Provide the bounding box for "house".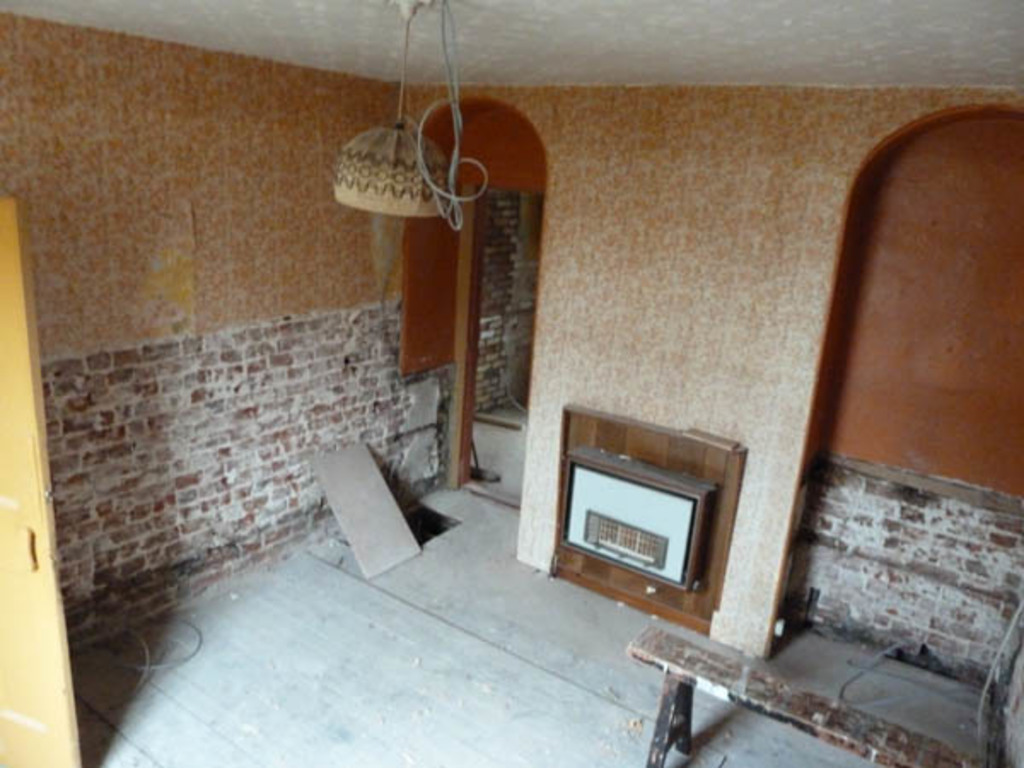
x1=0, y1=0, x2=1022, y2=766.
